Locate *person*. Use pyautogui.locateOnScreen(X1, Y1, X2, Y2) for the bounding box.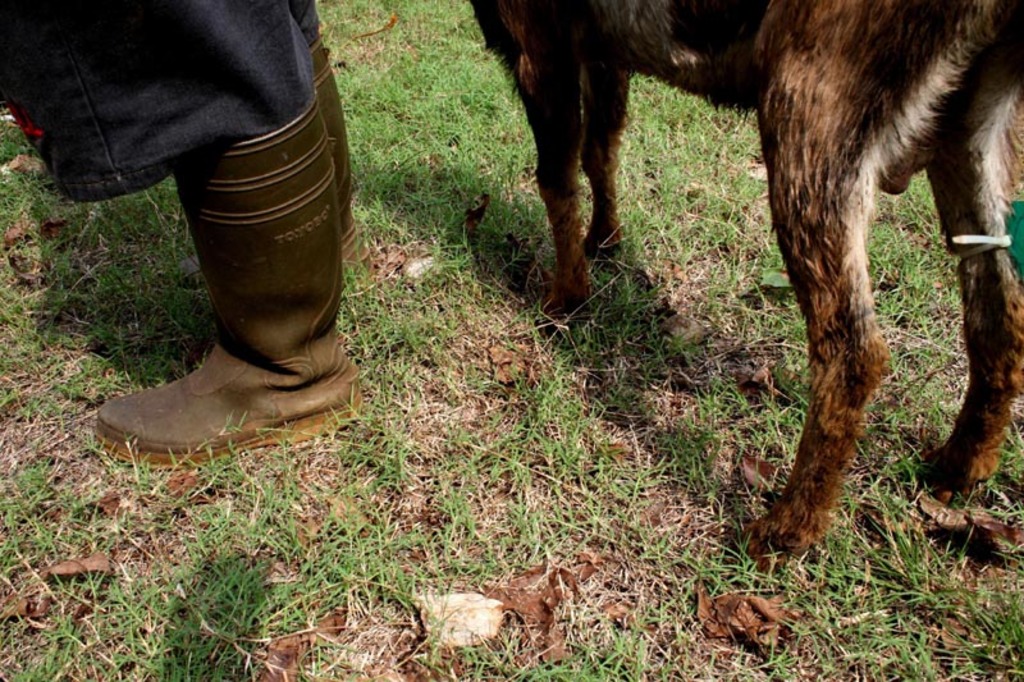
pyautogui.locateOnScreen(1, 0, 364, 463).
